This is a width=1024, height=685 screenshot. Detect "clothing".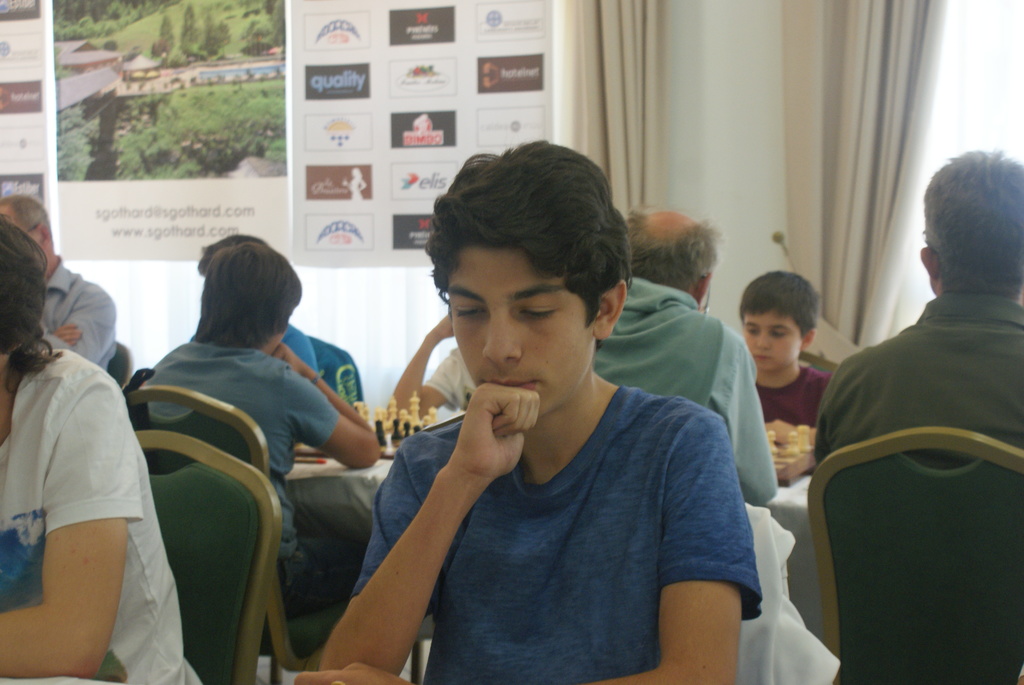
[left=749, top=359, right=839, bottom=428].
